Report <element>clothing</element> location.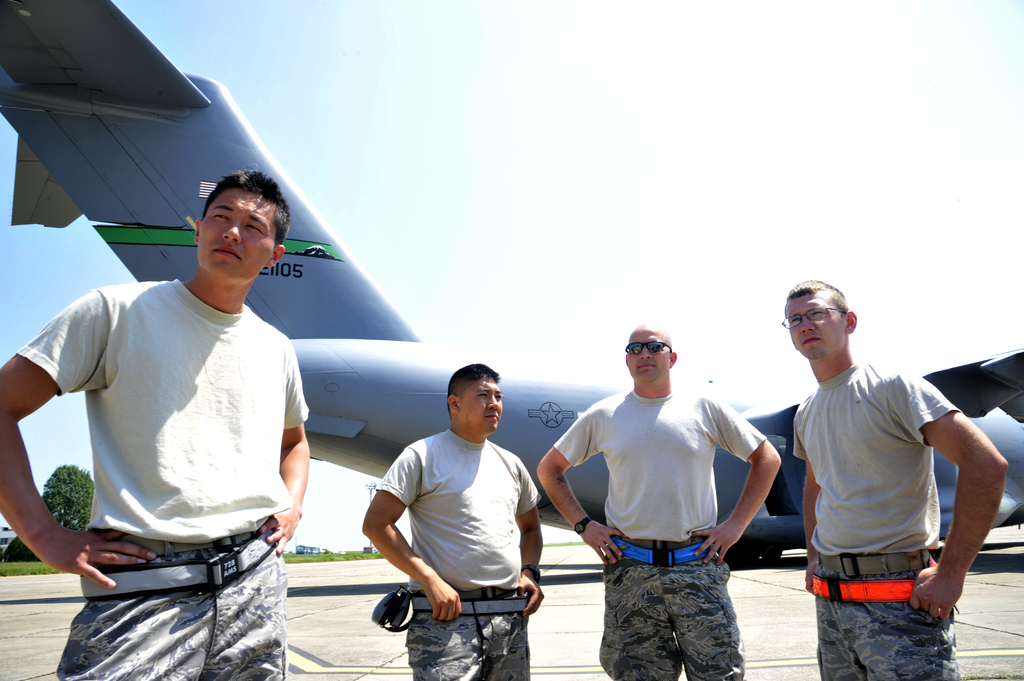
Report: BBox(40, 214, 317, 636).
